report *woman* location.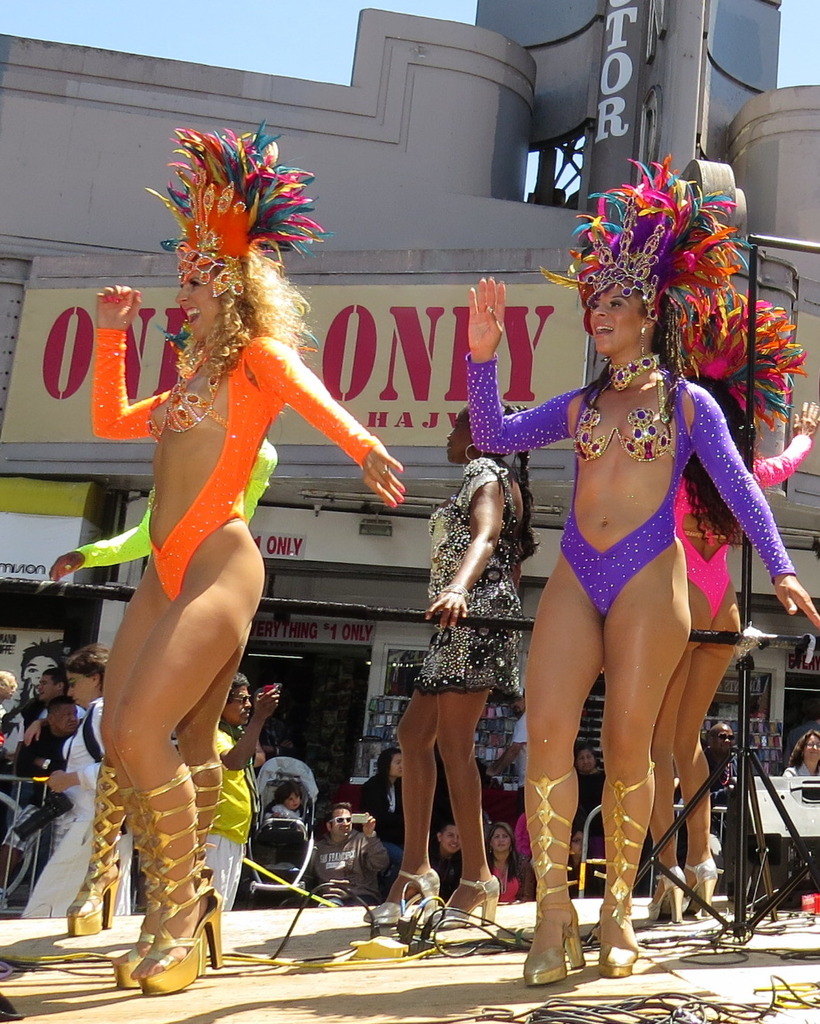
Report: crop(485, 818, 525, 905).
